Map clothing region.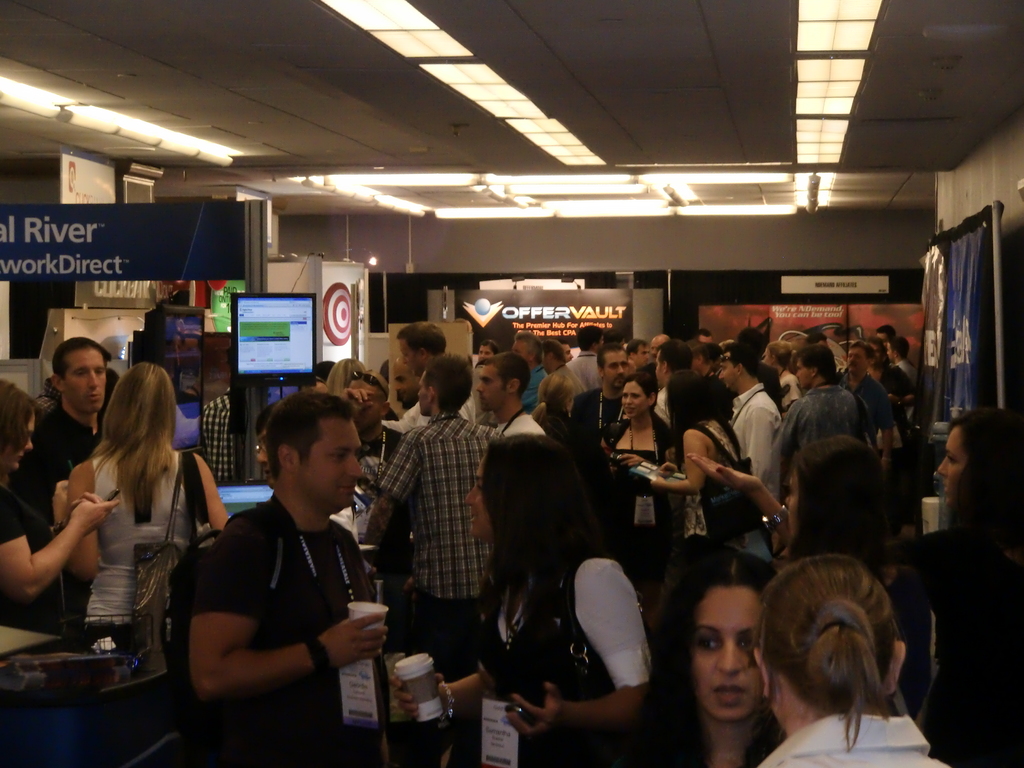
Mapped to <bbox>0, 482, 56, 634</bbox>.
